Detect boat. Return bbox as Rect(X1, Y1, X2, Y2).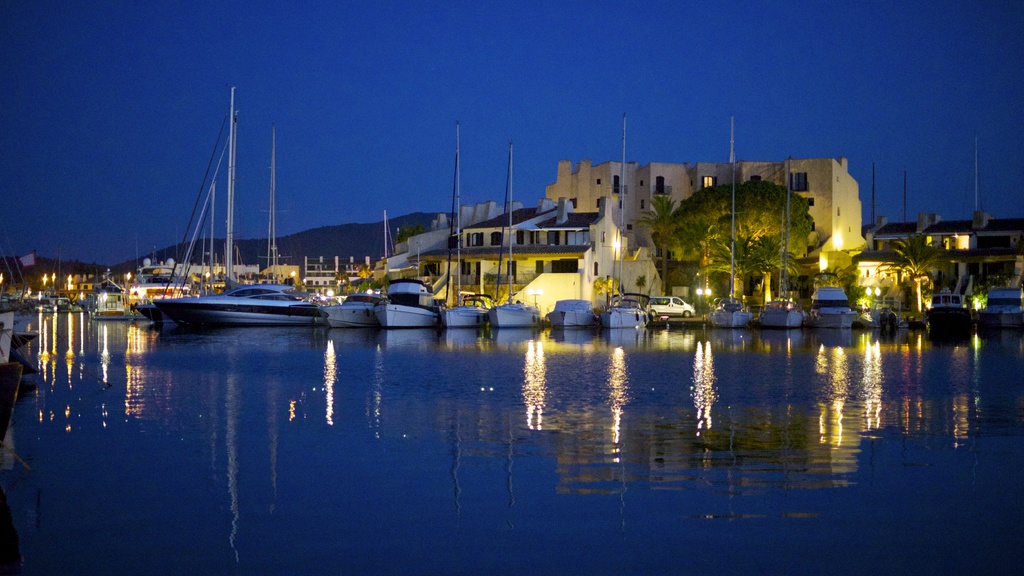
Rect(546, 296, 589, 327).
